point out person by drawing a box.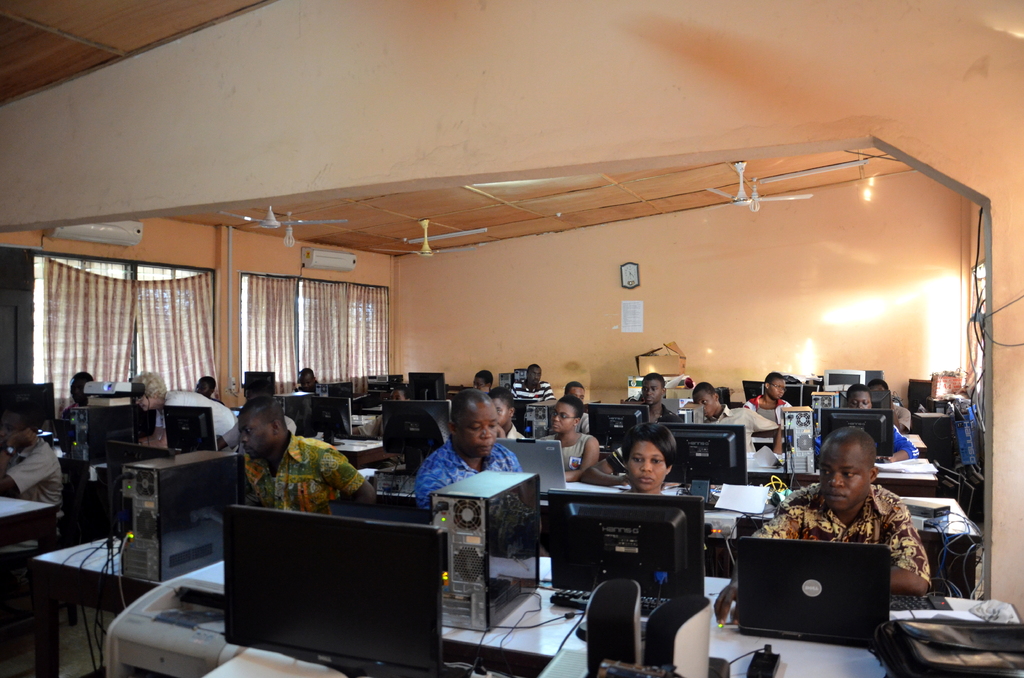
[left=509, top=364, right=552, bottom=405].
